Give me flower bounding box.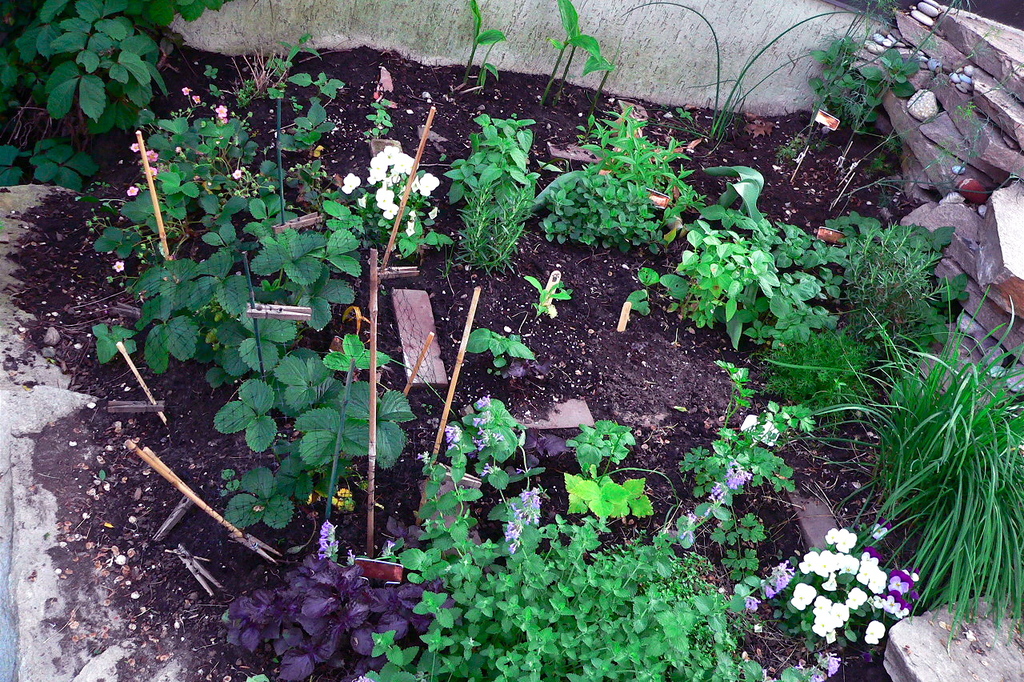
(x1=519, y1=491, x2=542, y2=528).
